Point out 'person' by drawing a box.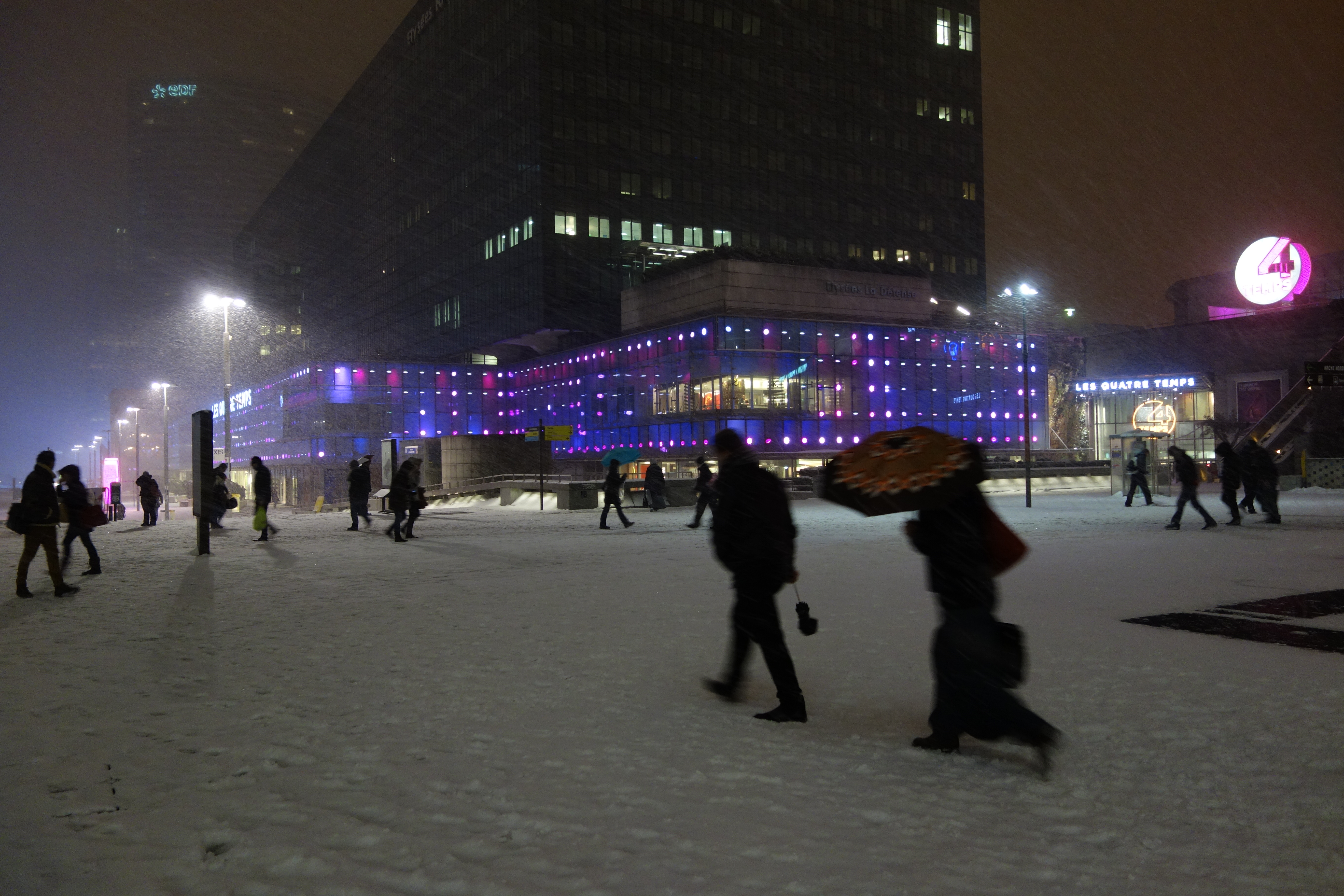
[left=61, top=111, right=68, bottom=133].
